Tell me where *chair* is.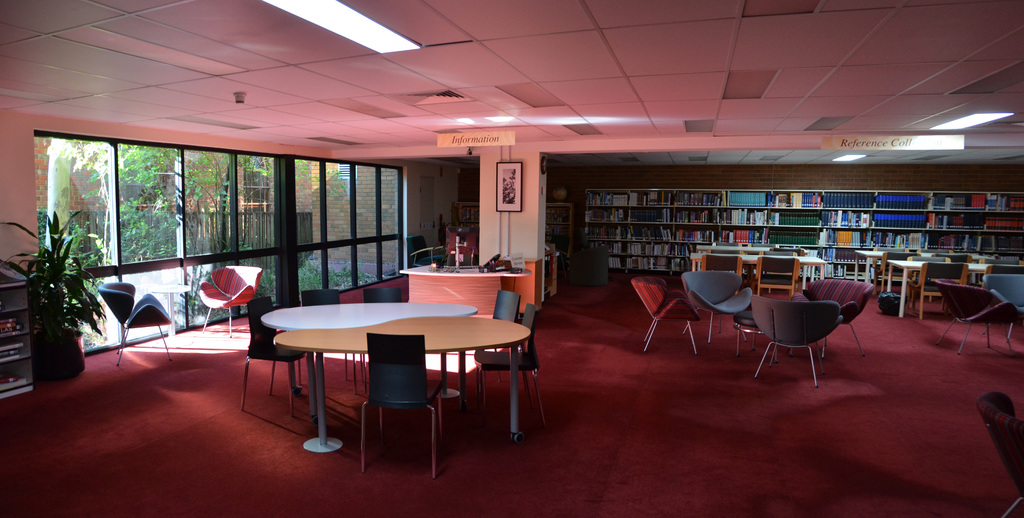
*chair* is at bbox(810, 286, 871, 364).
